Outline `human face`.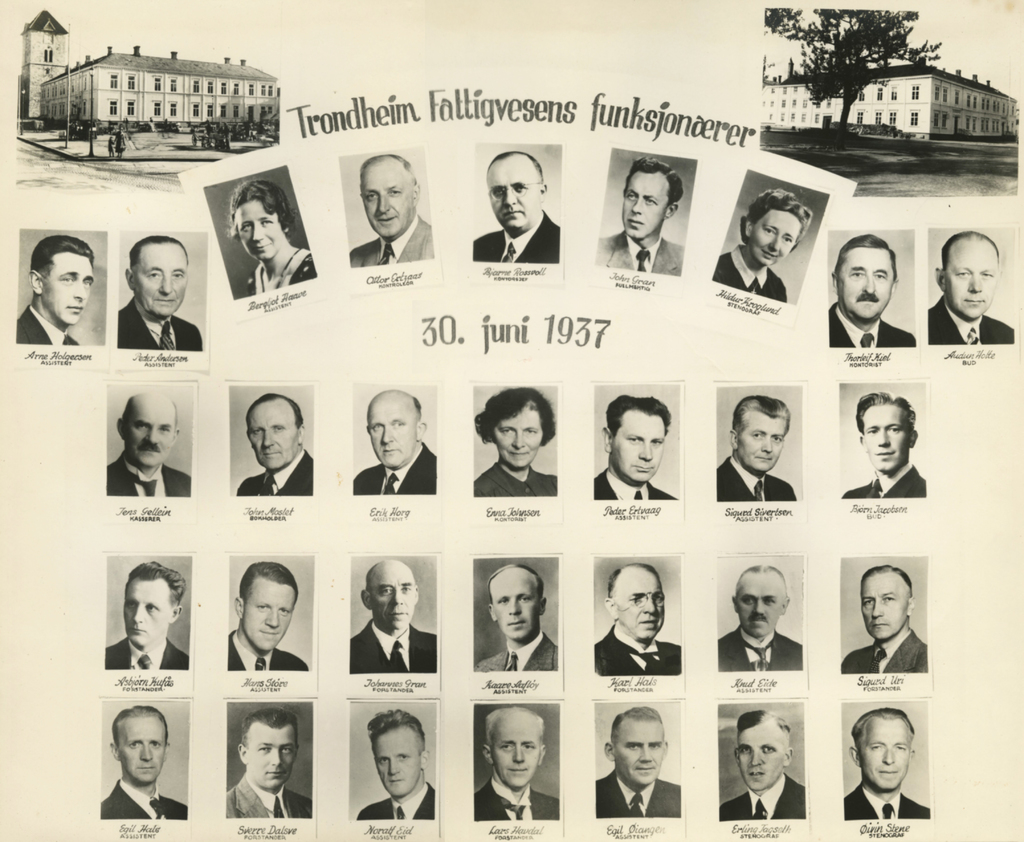
Outline: <bbox>739, 574, 780, 639</bbox>.
